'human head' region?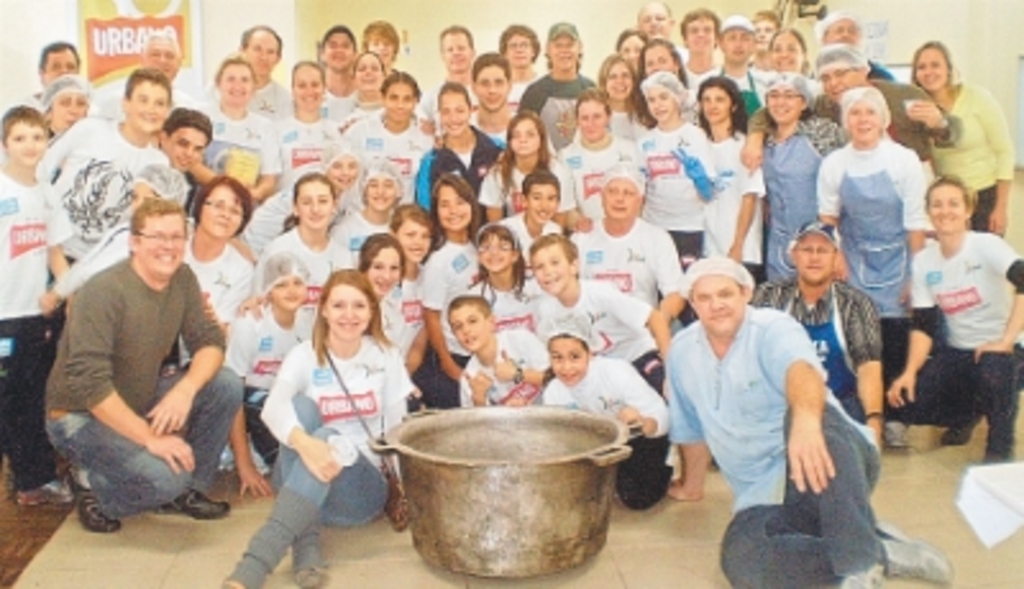
{"x1": 351, "y1": 51, "x2": 381, "y2": 85}
